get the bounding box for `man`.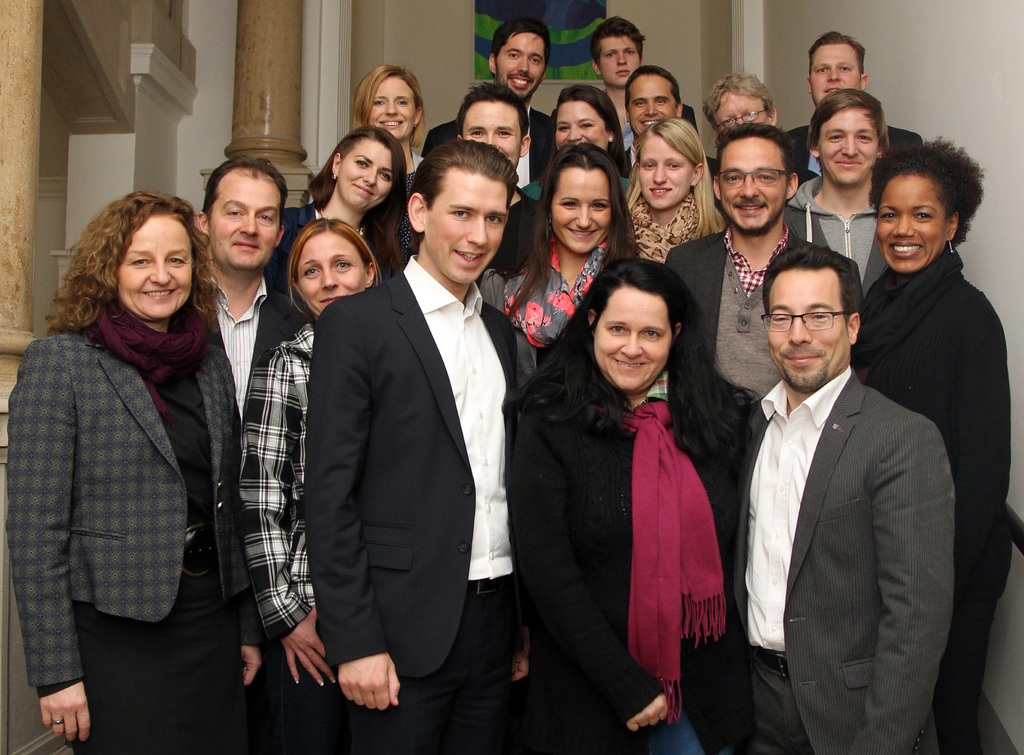
(173, 161, 300, 571).
